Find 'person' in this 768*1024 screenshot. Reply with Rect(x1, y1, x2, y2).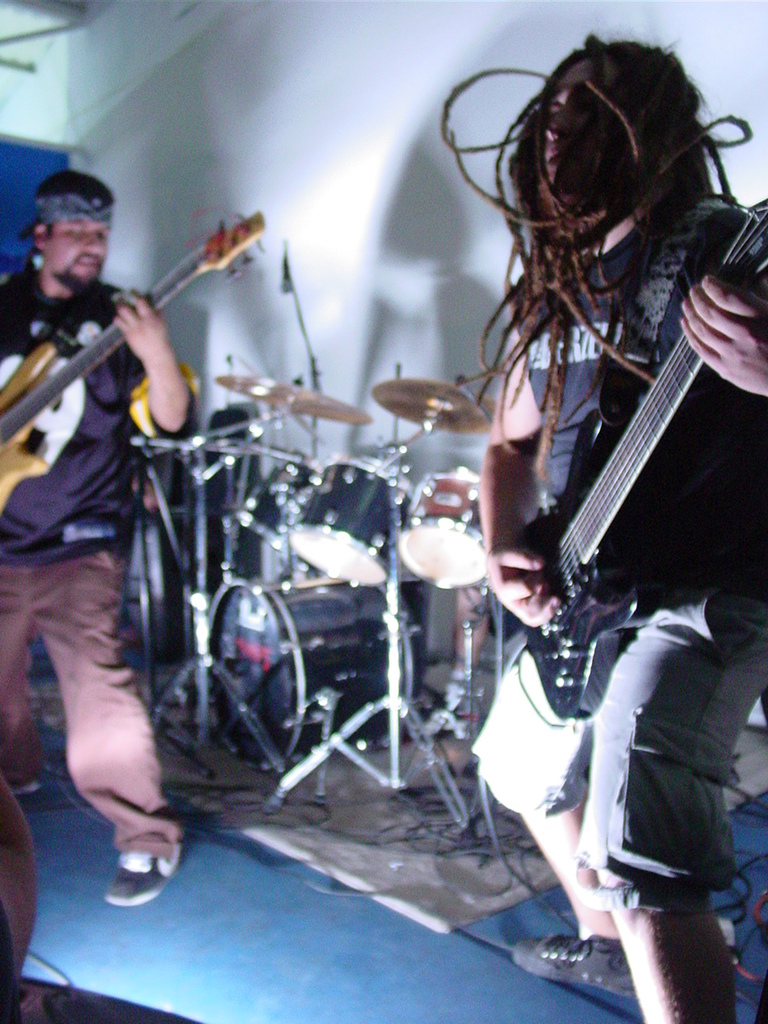
Rect(5, 130, 219, 925).
